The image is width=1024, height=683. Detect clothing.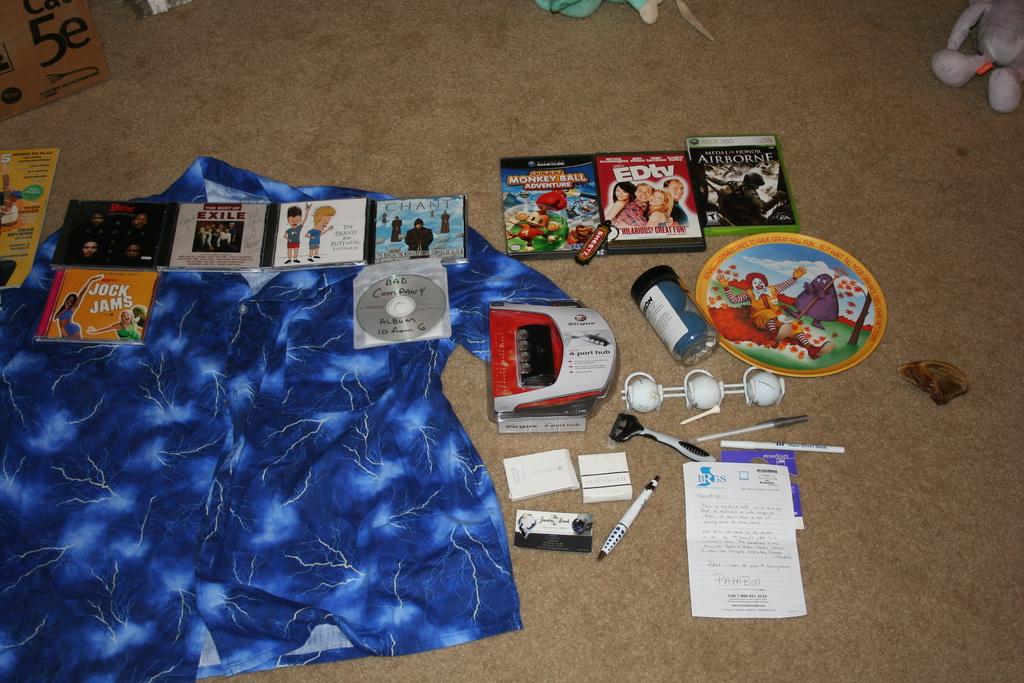
Detection: (714, 181, 782, 219).
